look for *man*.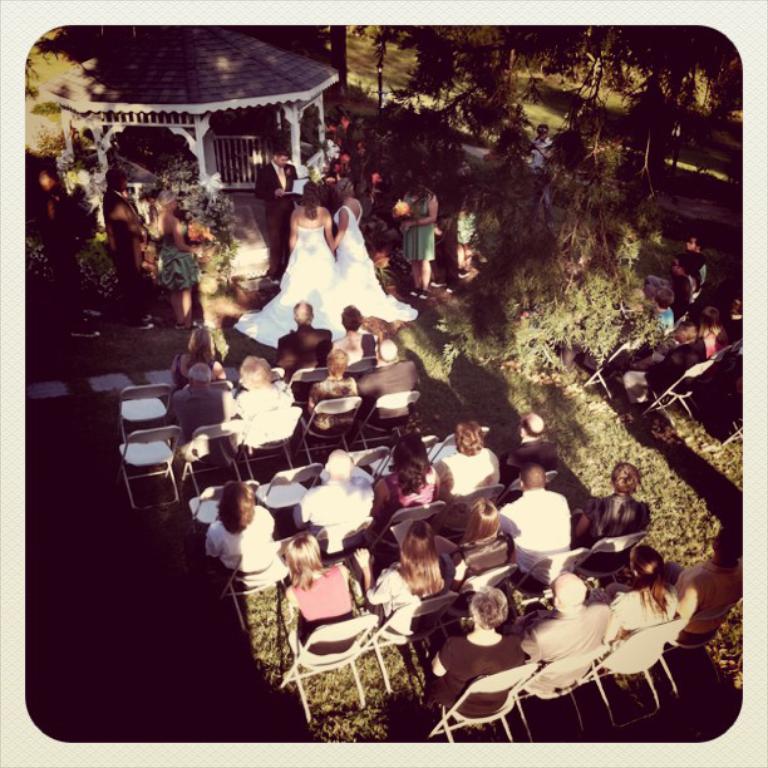
Found: pyautogui.locateOnScreen(358, 333, 440, 419).
